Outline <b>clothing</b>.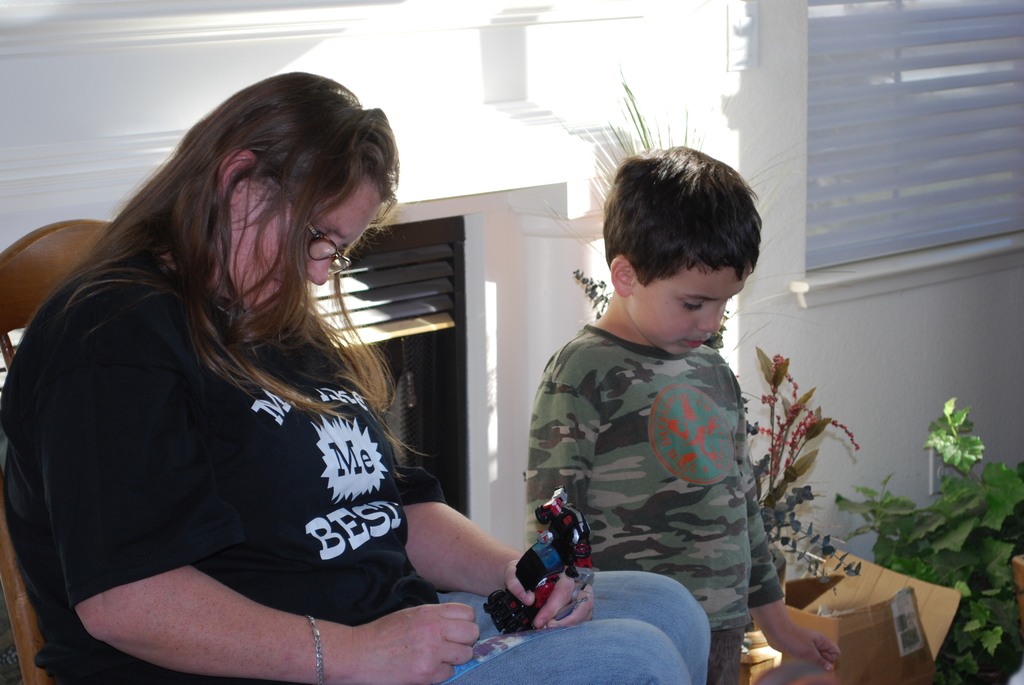
Outline: rect(525, 323, 783, 631).
